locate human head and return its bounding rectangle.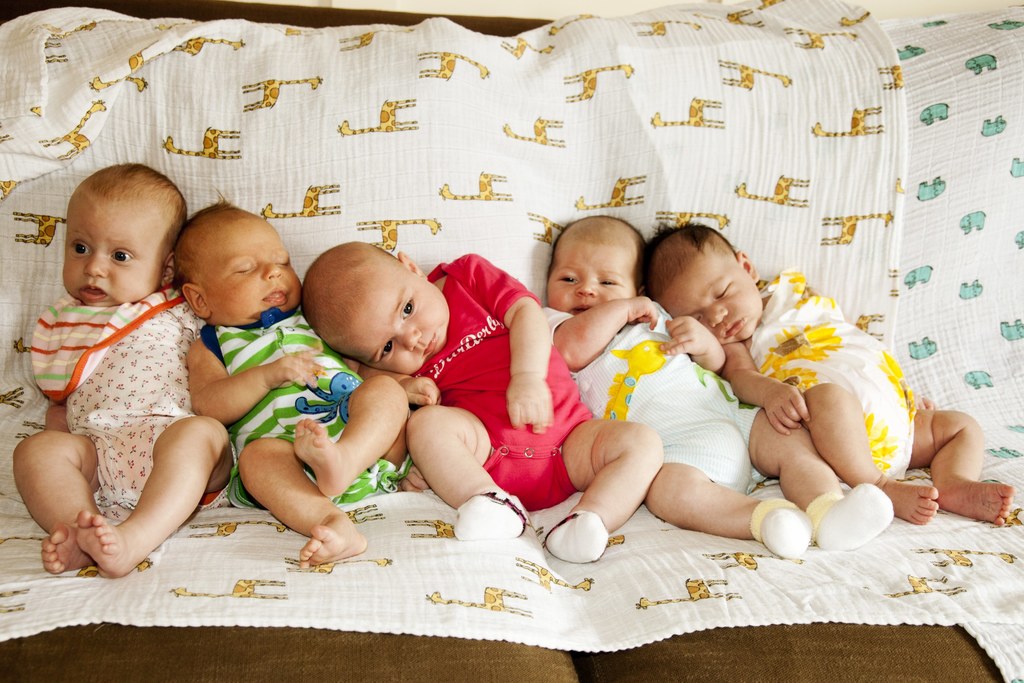
bbox=(650, 224, 760, 349).
